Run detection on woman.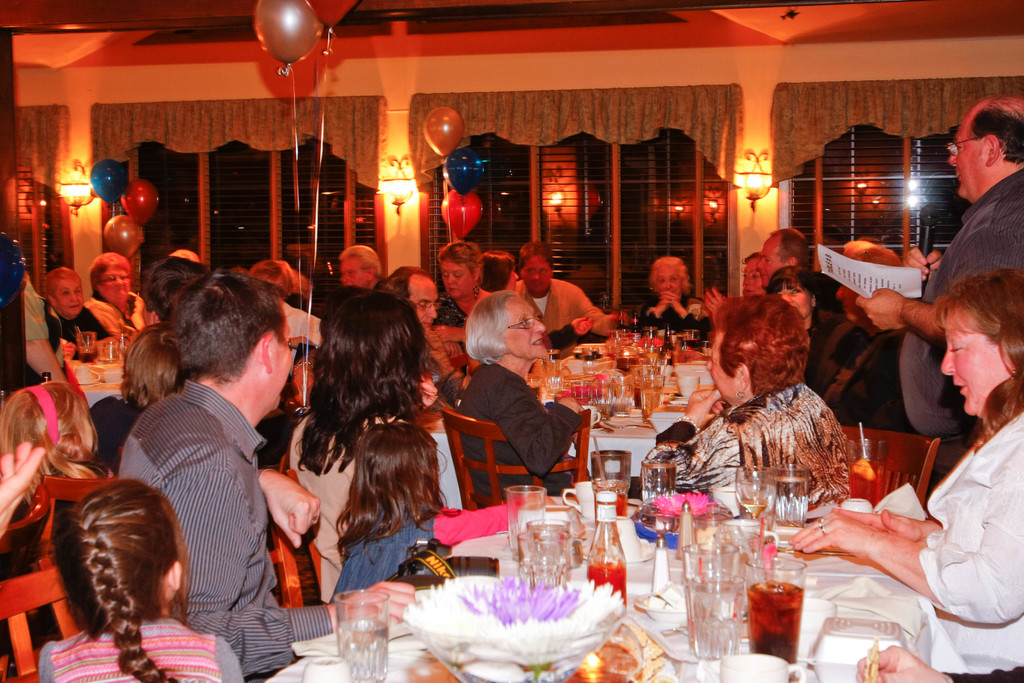
Result: BBox(433, 241, 490, 325).
